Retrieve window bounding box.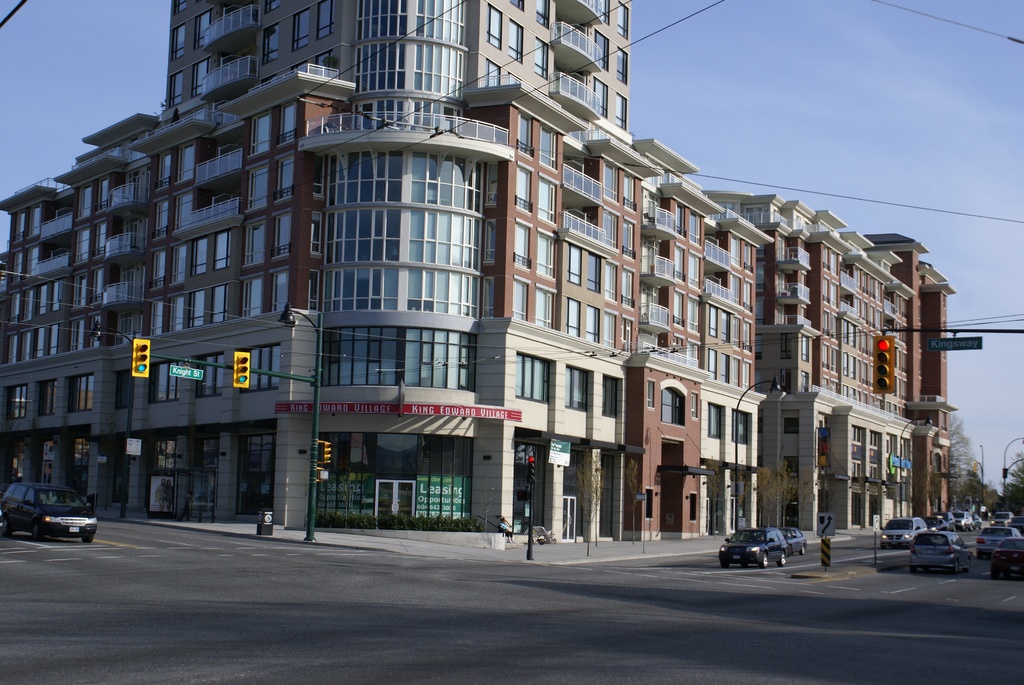
Bounding box: (x1=728, y1=356, x2=742, y2=387).
